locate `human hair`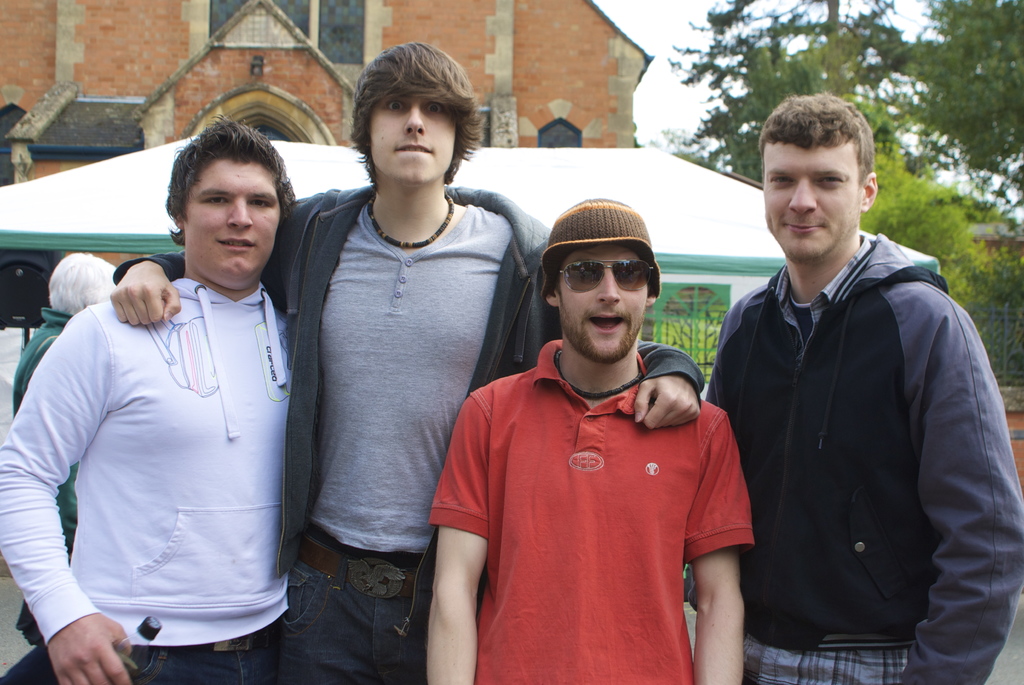
box(754, 90, 876, 192)
